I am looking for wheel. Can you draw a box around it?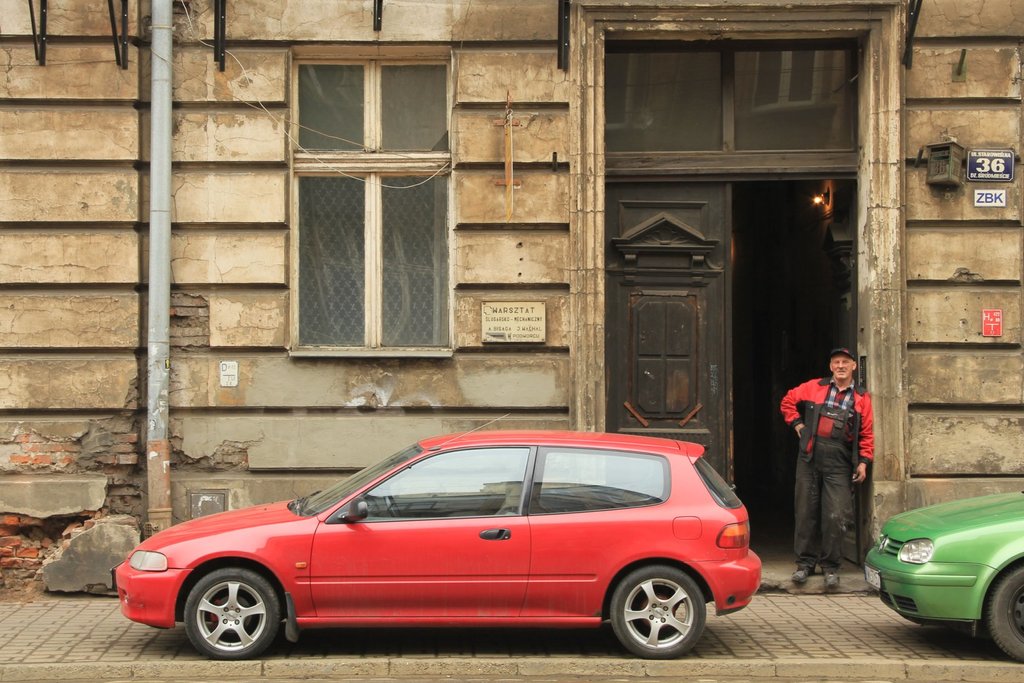
Sure, the bounding box is pyautogui.locateOnScreen(606, 565, 707, 659).
